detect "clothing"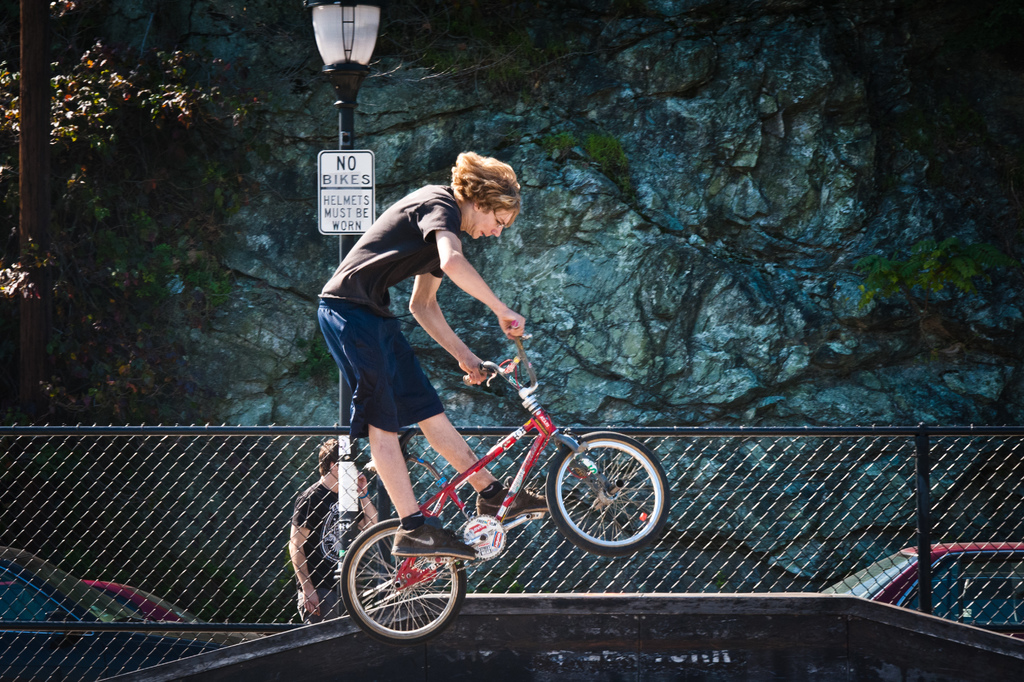
[left=292, top=475, right=350, bottom=614]
